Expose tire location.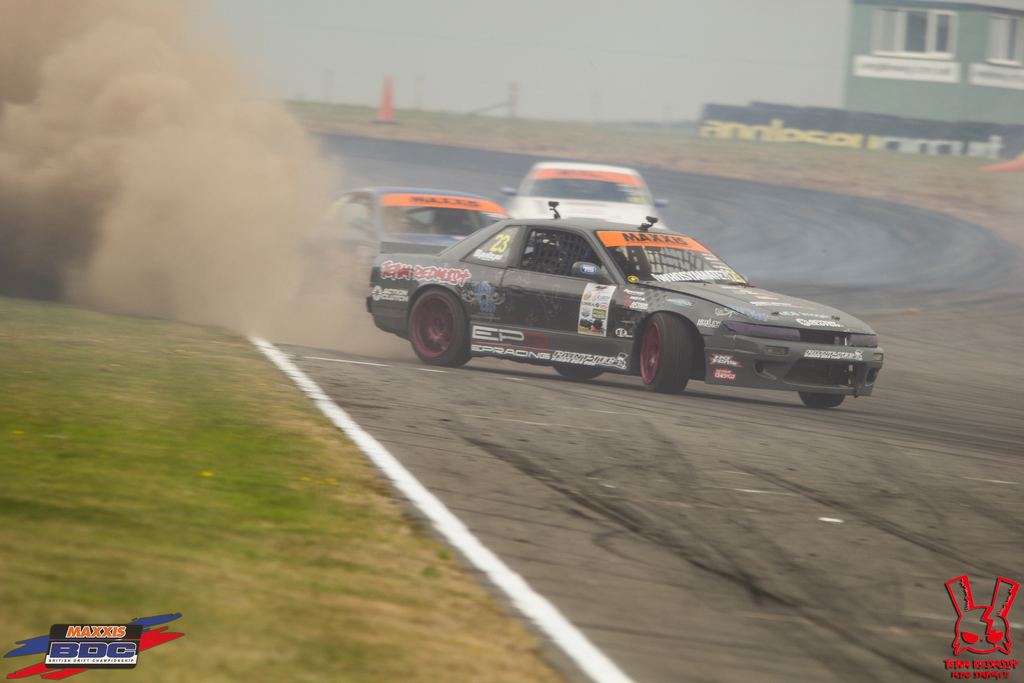
Exposed at BBox(640, 312, 691, 392).
